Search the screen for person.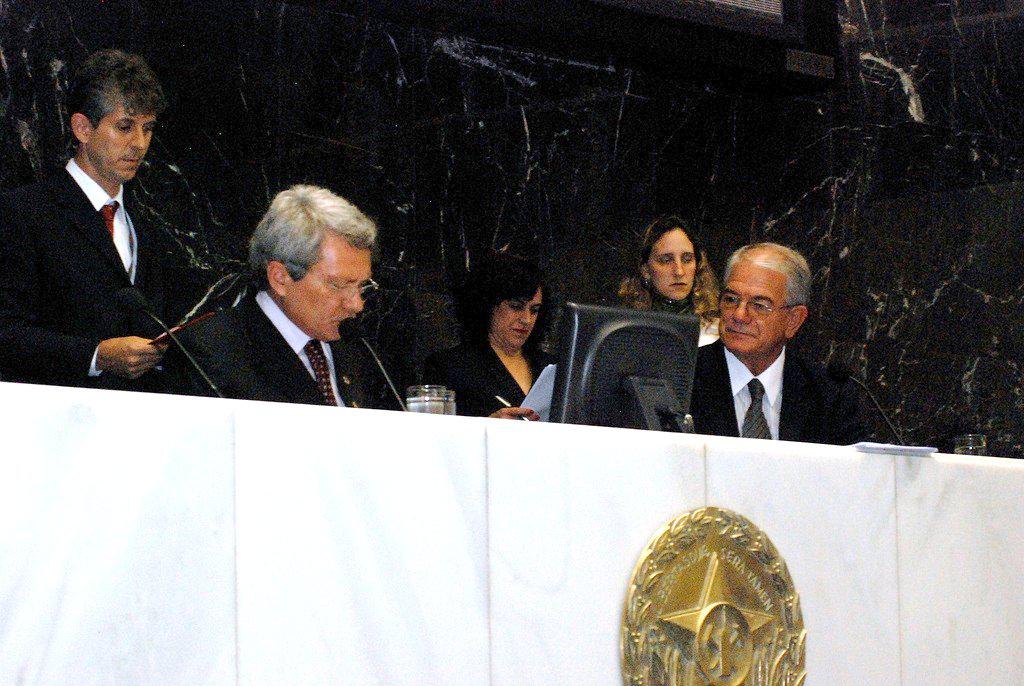
Found at (690, 239, 875, 444).
